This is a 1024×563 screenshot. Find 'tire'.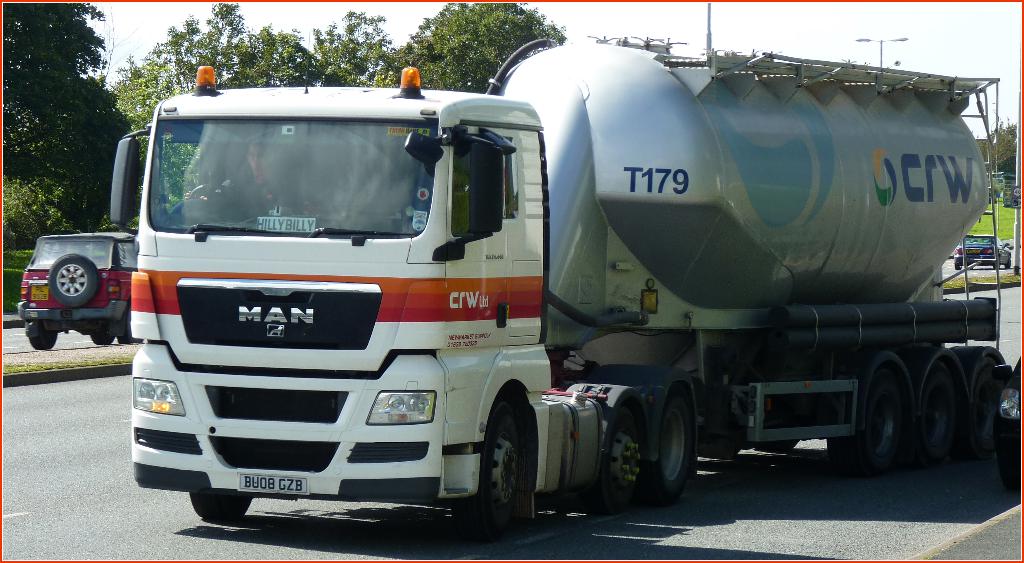
Bounding box: x1=91, y1=333, x2=113, y2=344.
